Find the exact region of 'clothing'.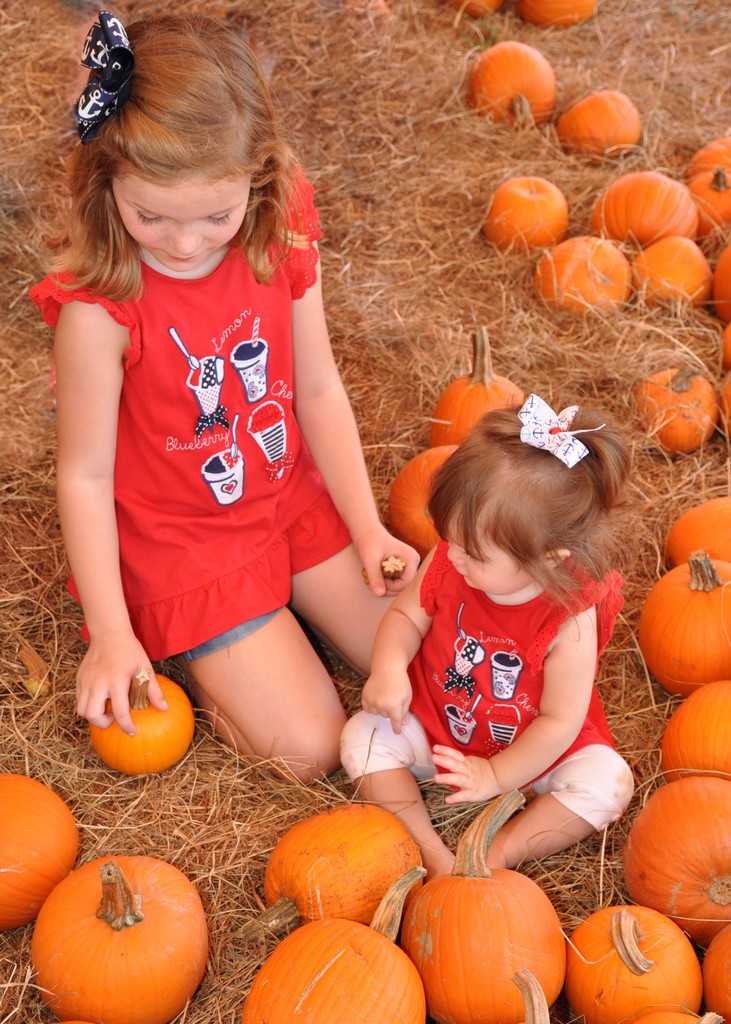
Exact region: {"left": 45, "top": 197, "right": 365, "bottom": 682}.
